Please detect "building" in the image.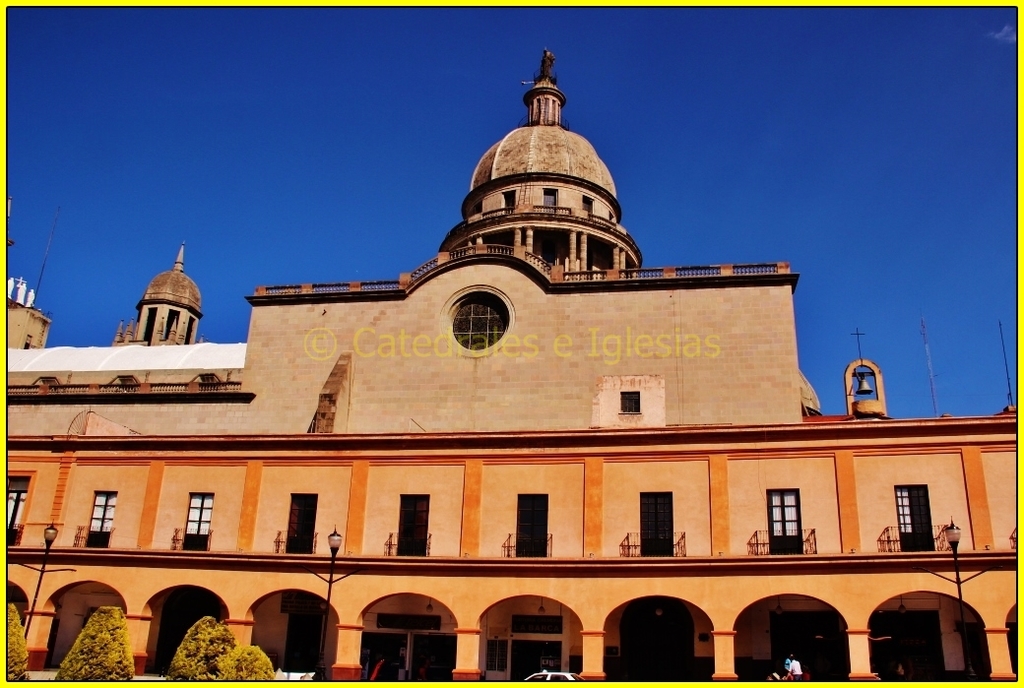
<box>0,47,1023,687</box>.
